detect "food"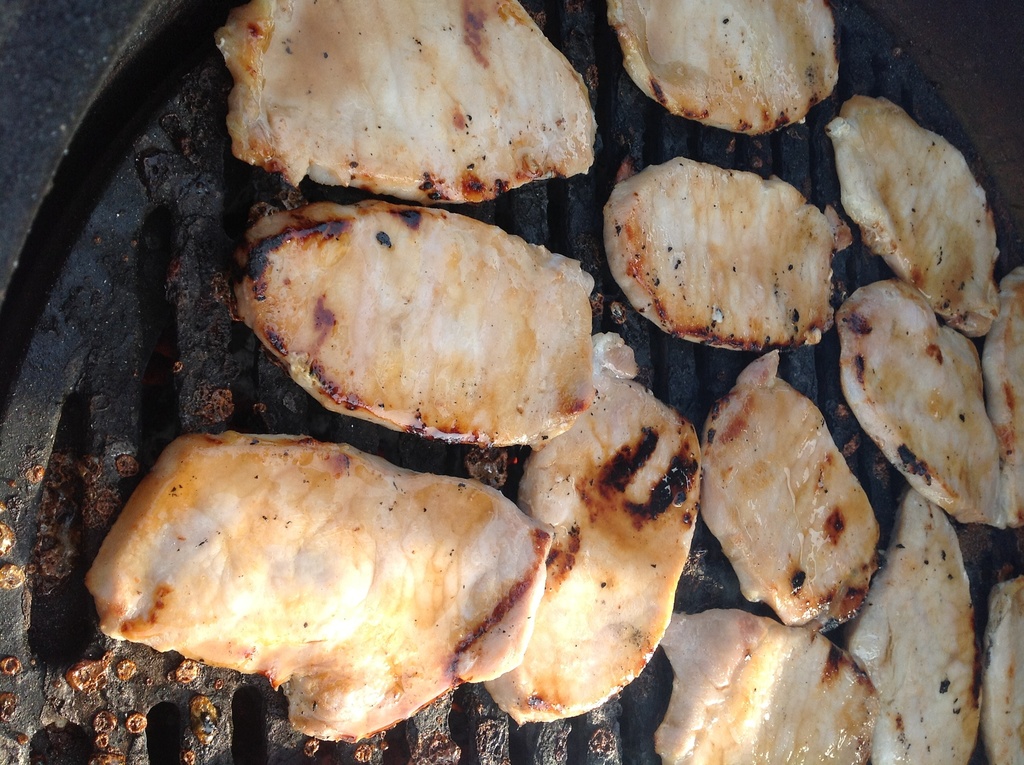
bbox(830, 93, 1004, 339)
